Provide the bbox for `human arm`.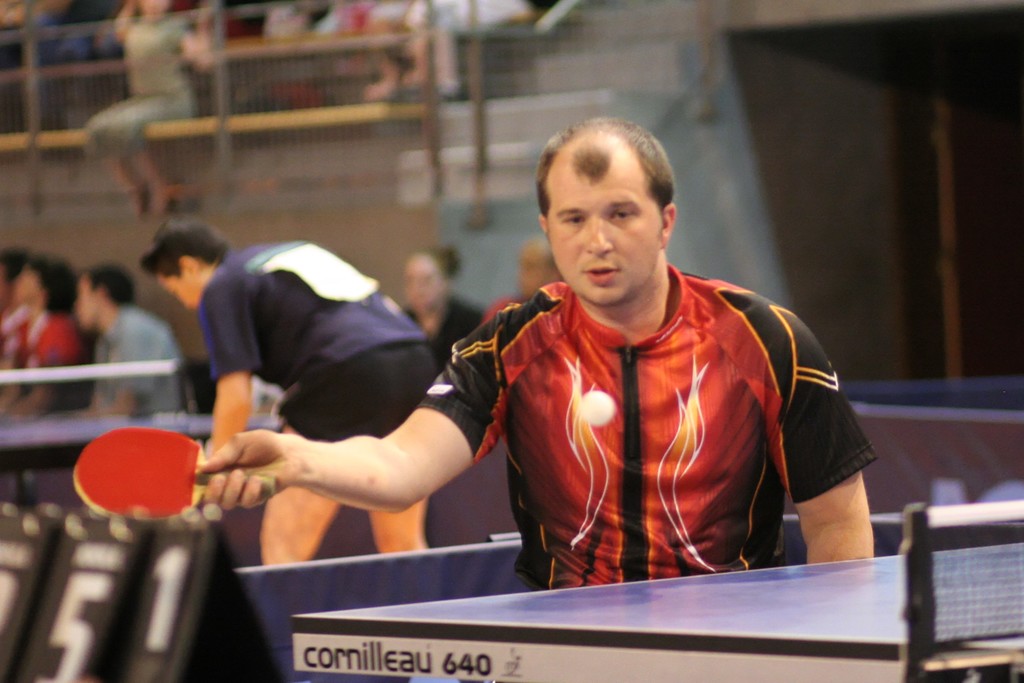
1:315:89:423.
